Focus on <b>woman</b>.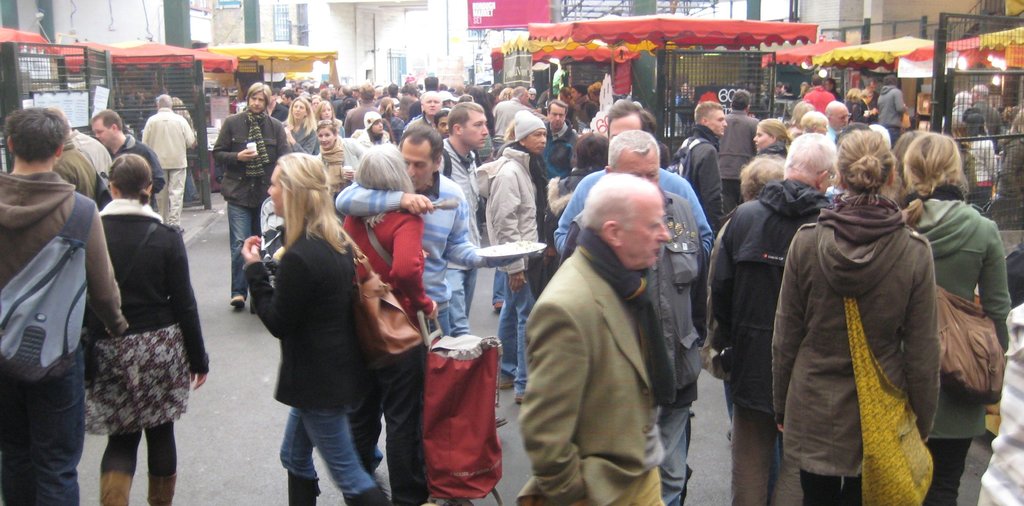
Focused at {"left": 282, "top": 96, "right": 319, "bottom": 154}.
